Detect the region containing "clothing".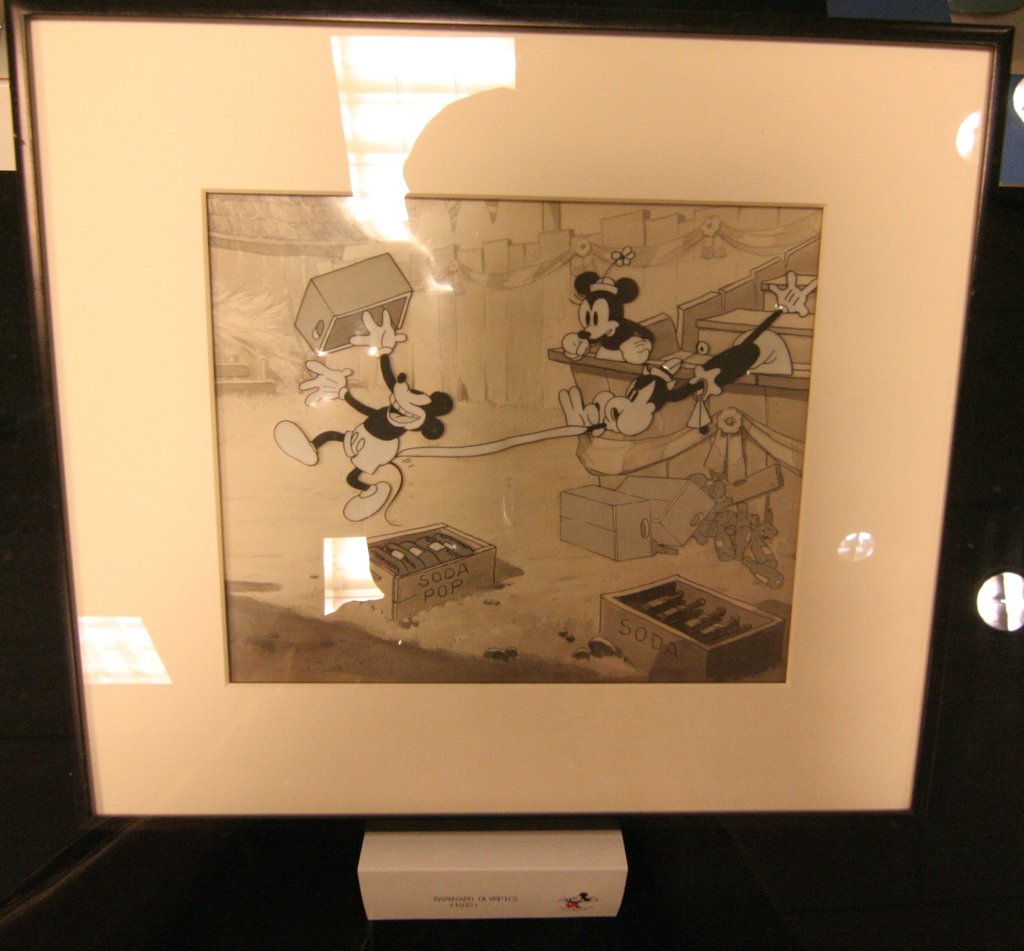
(x1=343, y1=424, x2=395, y2=457).
